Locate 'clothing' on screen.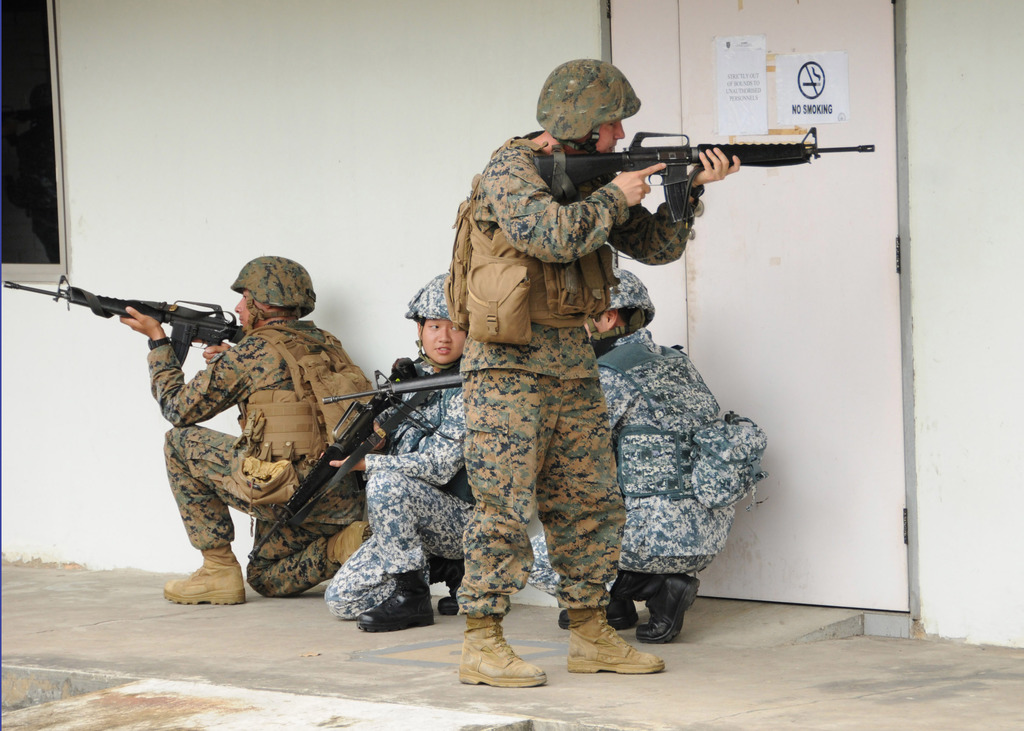
On screen at 525,325,767,597.
